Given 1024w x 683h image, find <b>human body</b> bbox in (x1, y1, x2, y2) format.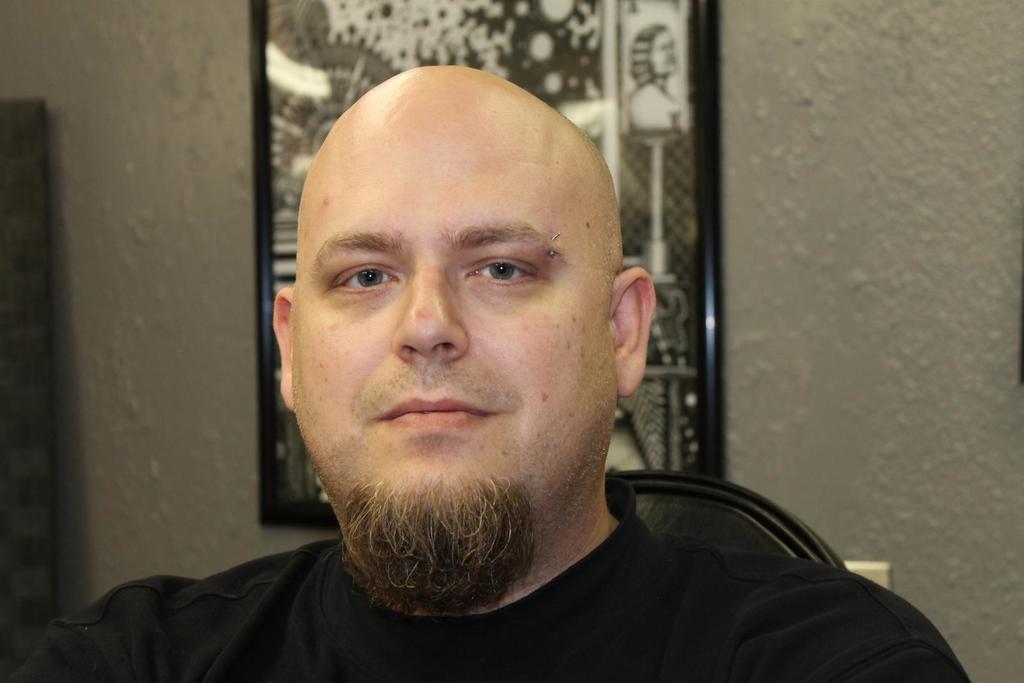
(255, 92, 849, 645).
